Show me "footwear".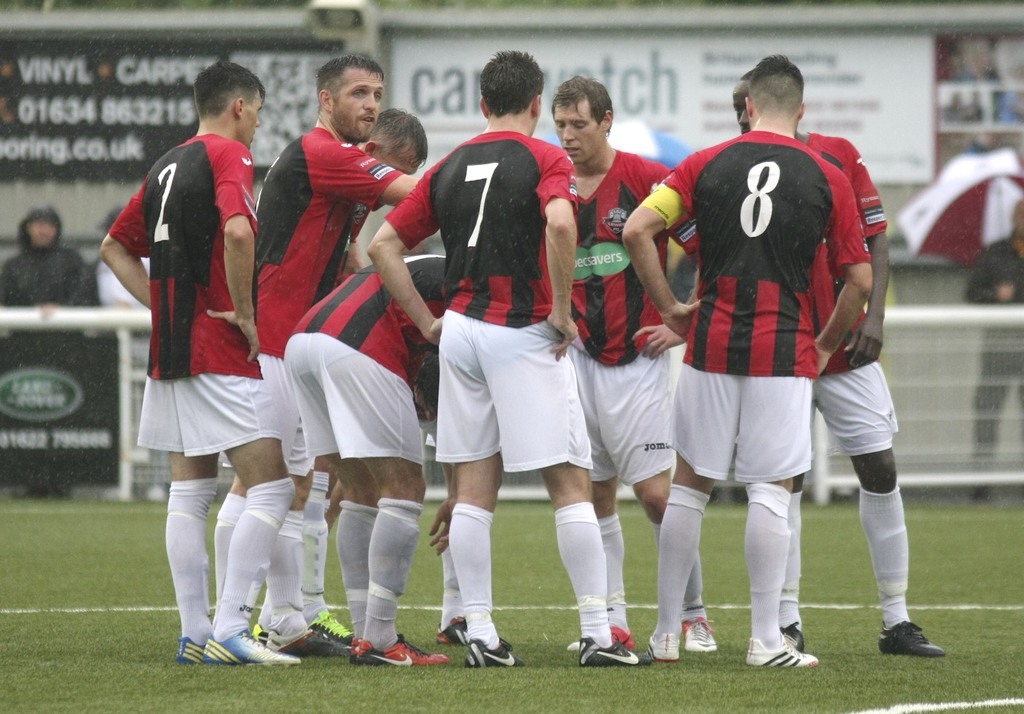
"footwear" is here: (x1=780, y1=618, x2=806, y2=651).
